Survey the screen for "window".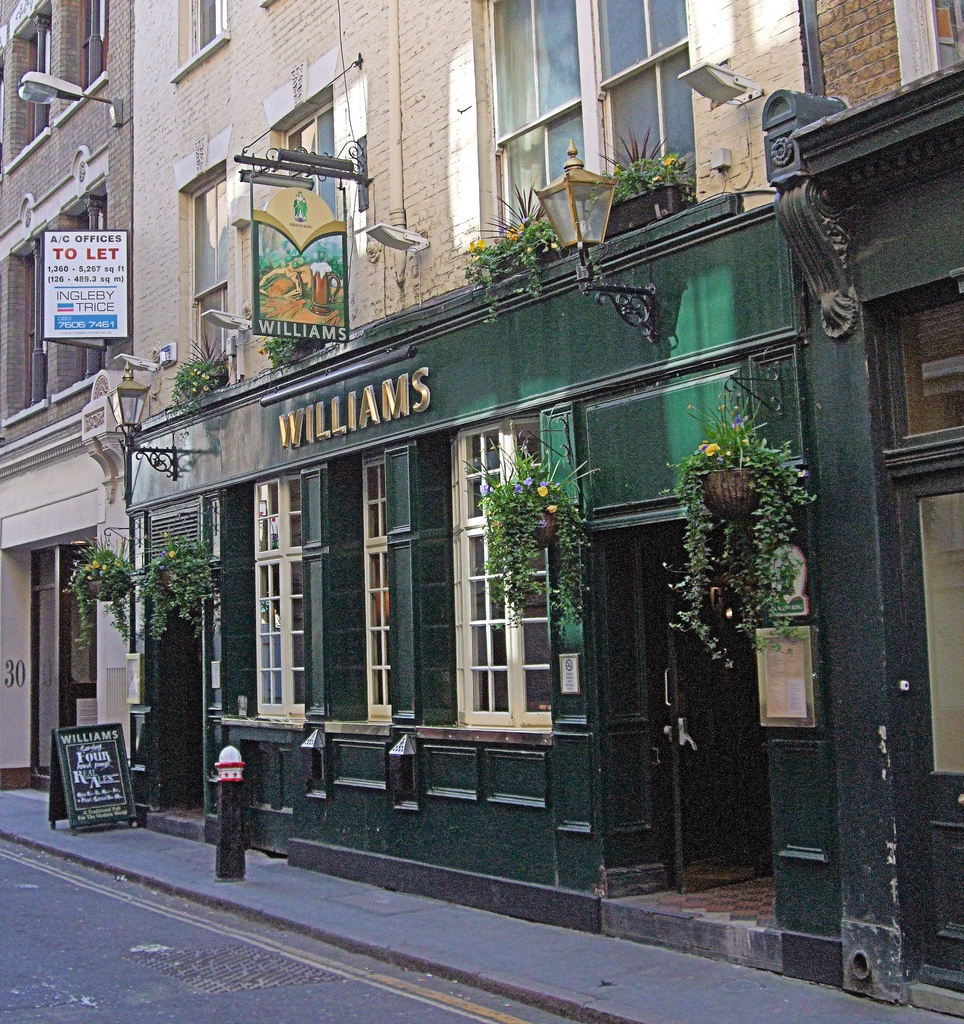
Survey found: BBox(182, 150, 243, 367).
